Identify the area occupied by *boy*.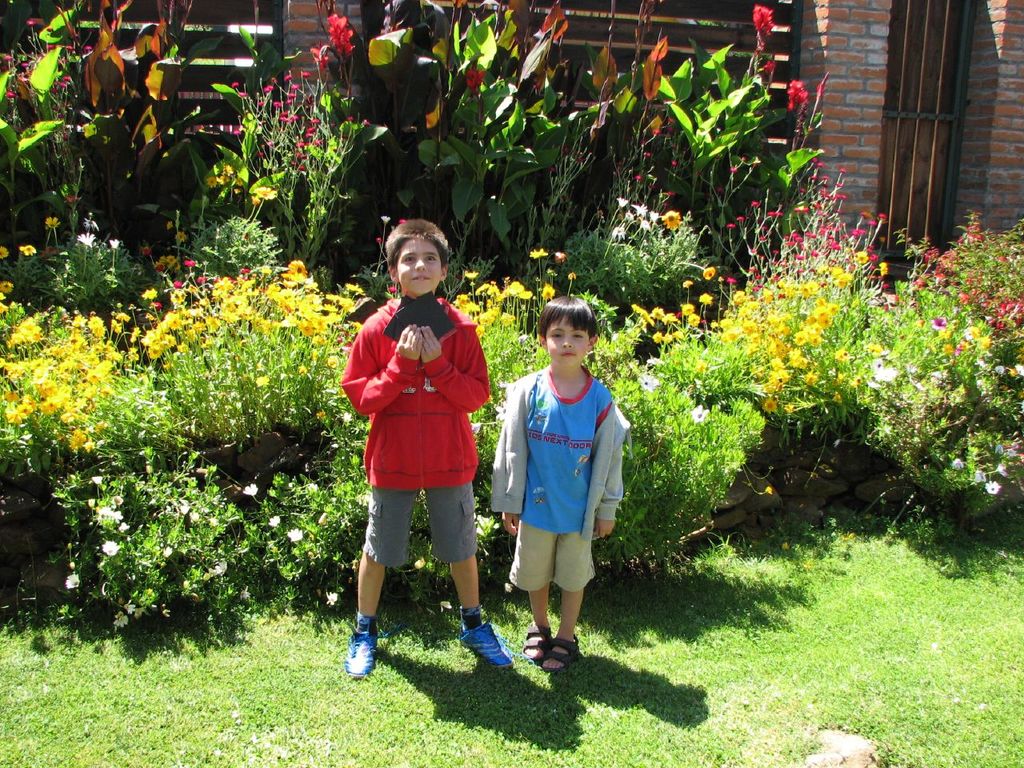
Area: x1=342, y1=222, x2=519, y2=681.
